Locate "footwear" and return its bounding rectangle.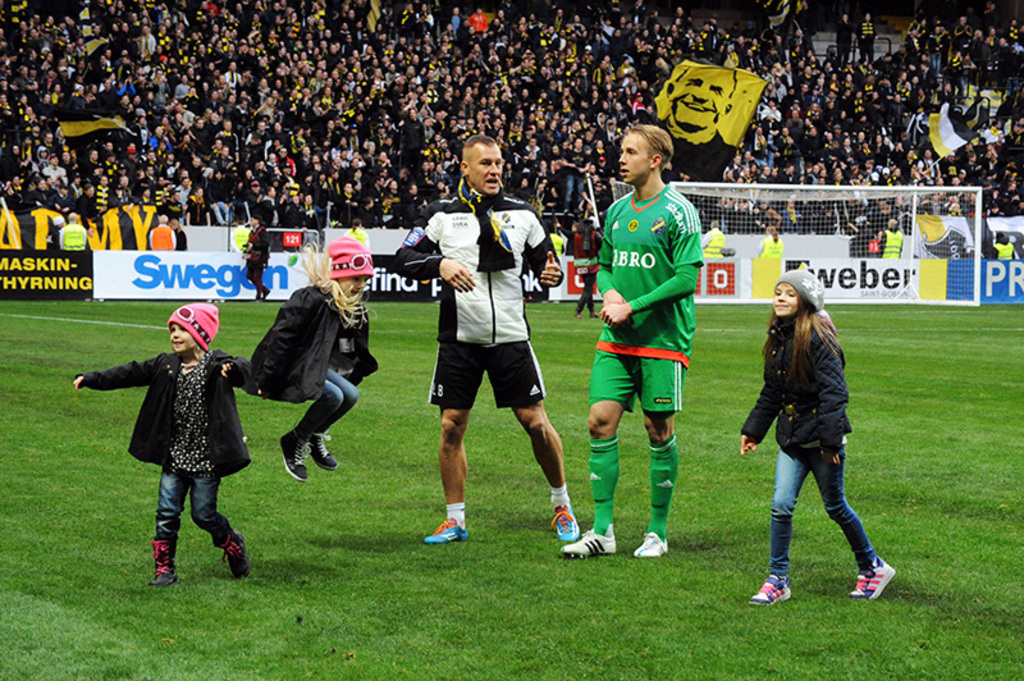
(148, 540, 177, 586).
